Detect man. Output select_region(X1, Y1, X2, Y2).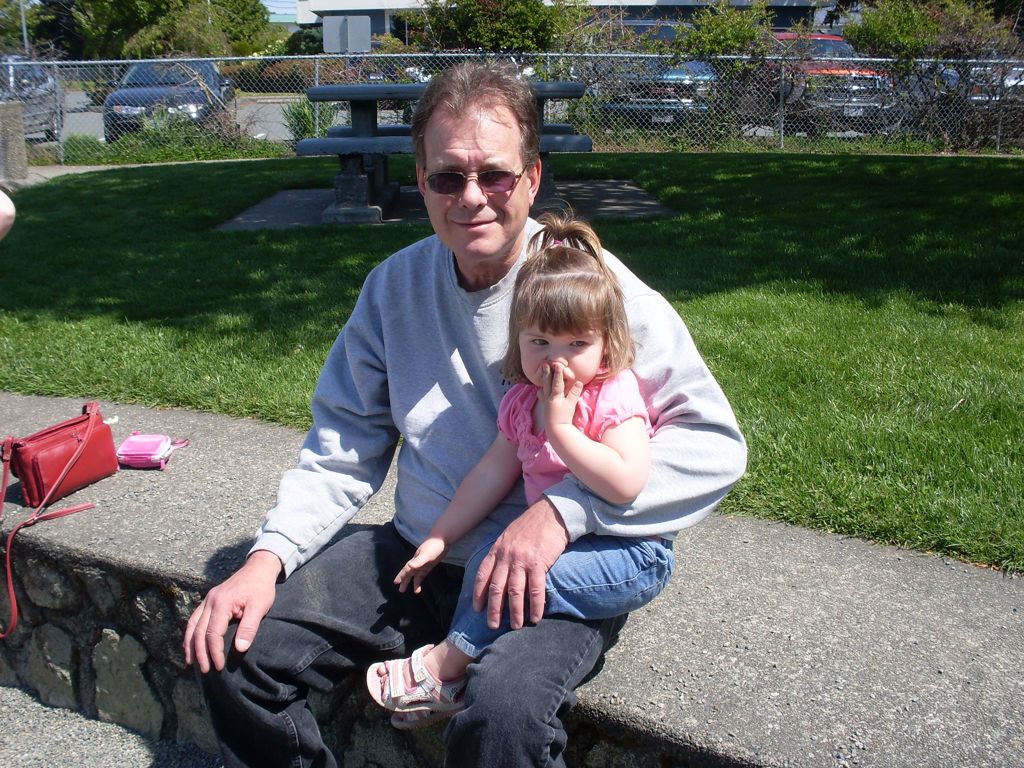
select_region(173, 51, 744, 767).
